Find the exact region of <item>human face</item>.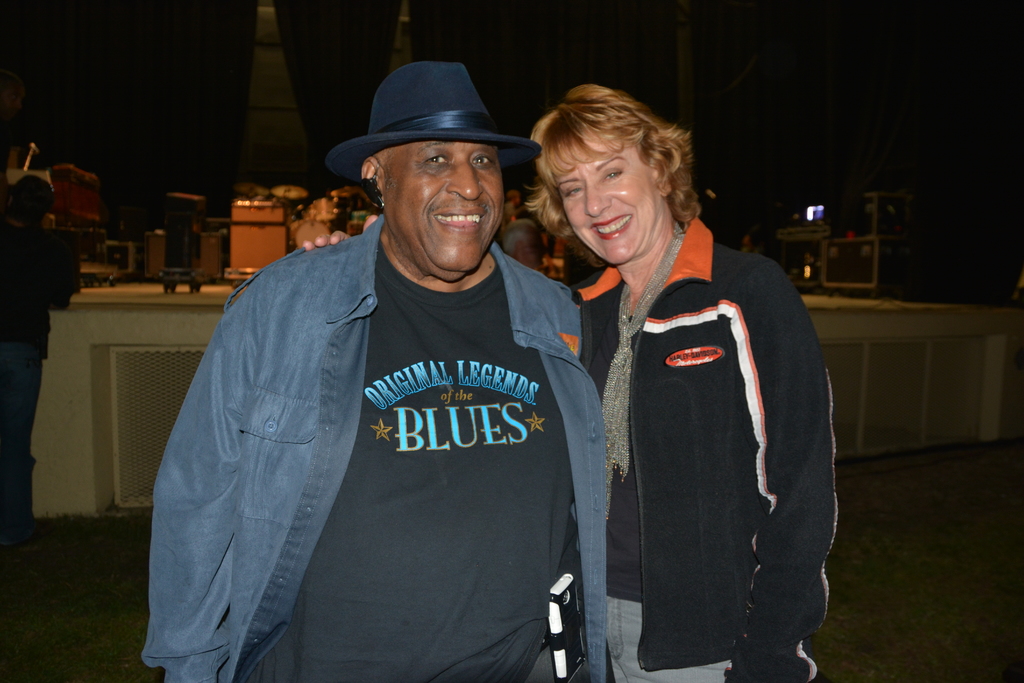
Exact region: left=562, top=134, right=659, bottom=270.
